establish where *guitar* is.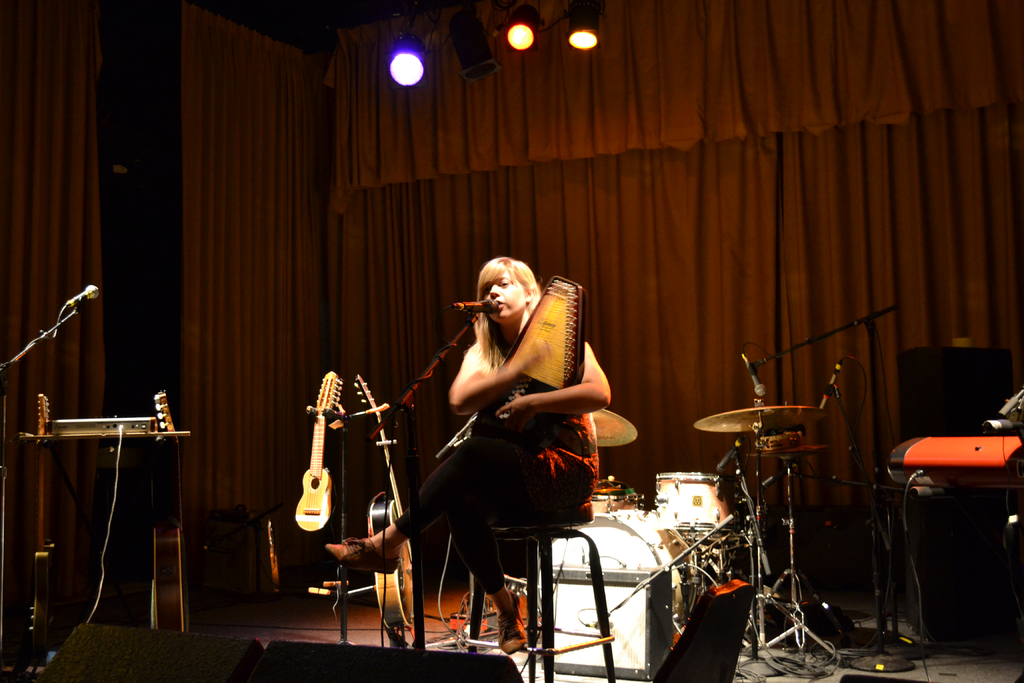
Established at bbox=[291, 371, 344, 536].
